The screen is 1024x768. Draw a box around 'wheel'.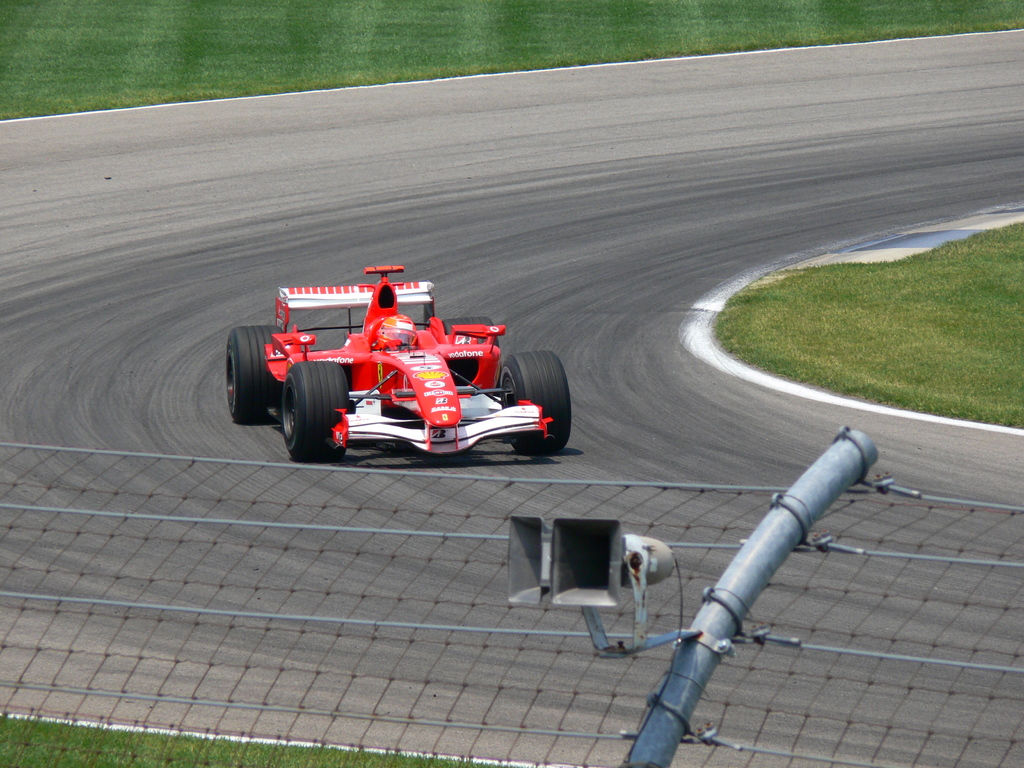
l=499, t=352, r=572, b=456.
